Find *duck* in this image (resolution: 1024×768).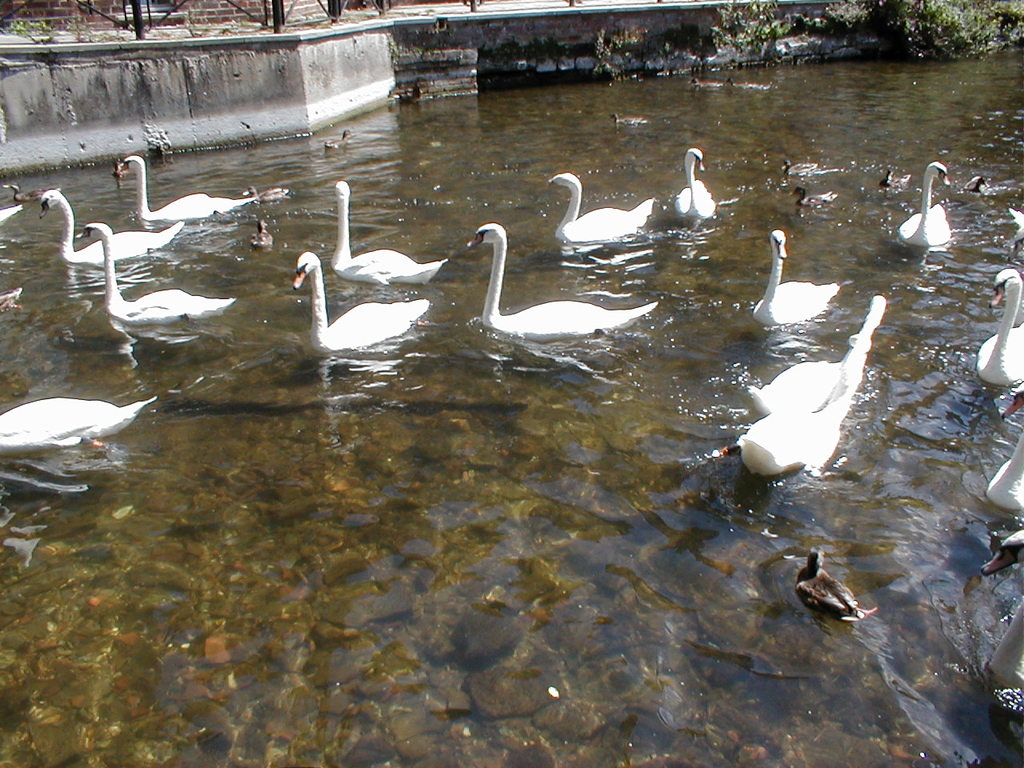
l=240, t=182, r=302, b=208.
